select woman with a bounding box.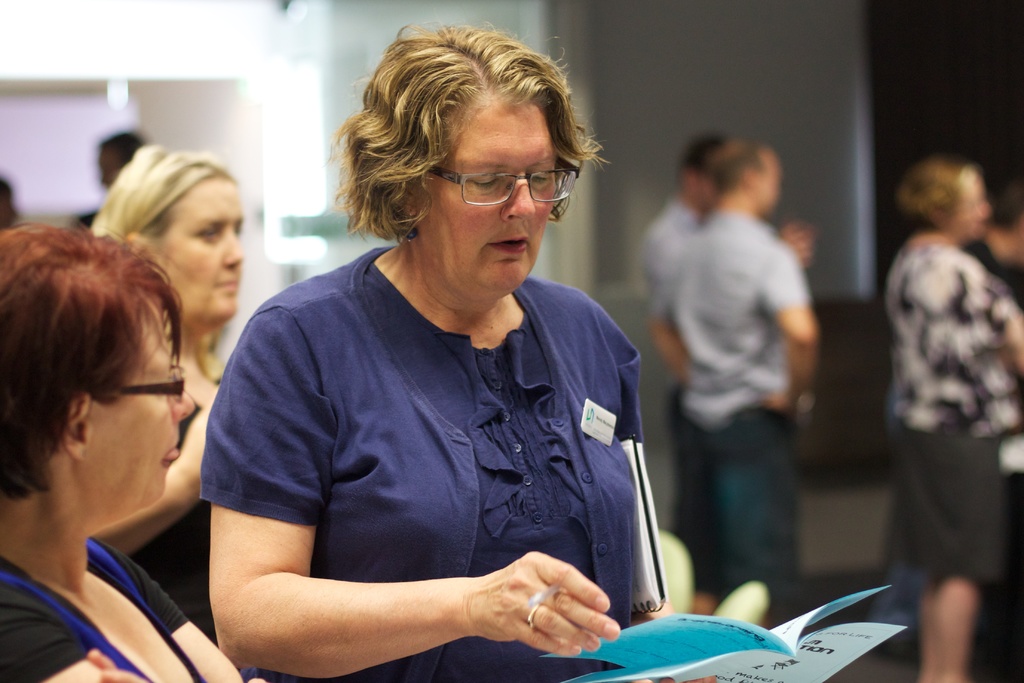
169, 40, 684, 682.
